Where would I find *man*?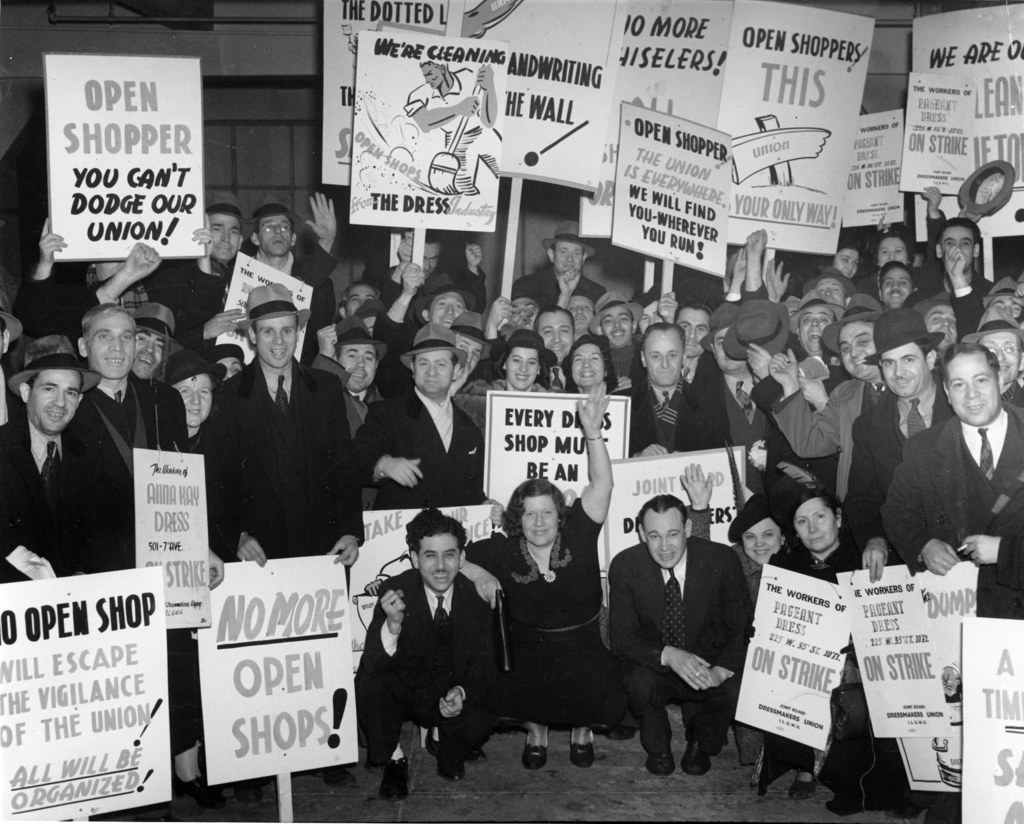
At 766 294 890 527.
